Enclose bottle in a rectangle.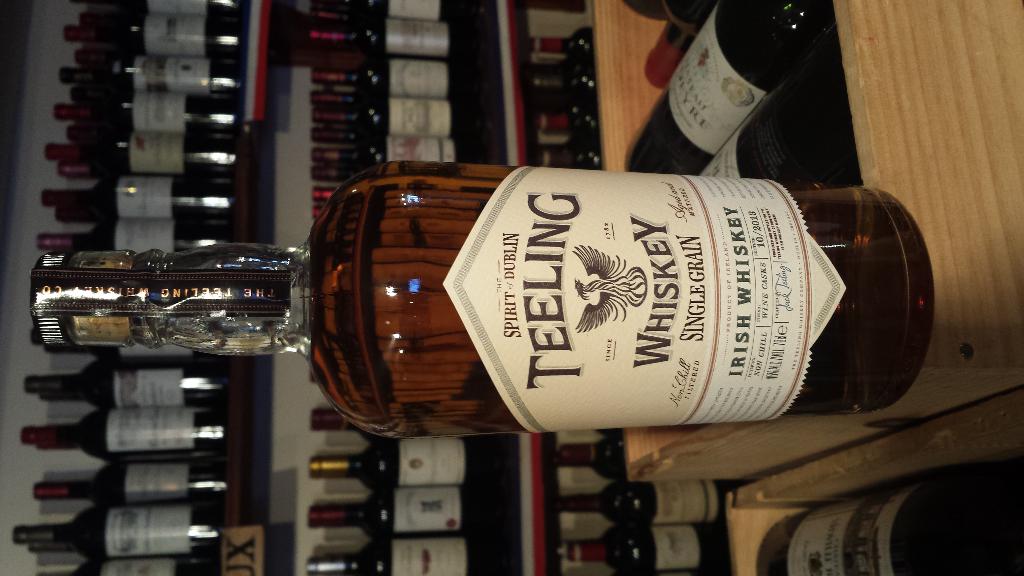
x1=283 y1=0 x2=449 y2=26.
